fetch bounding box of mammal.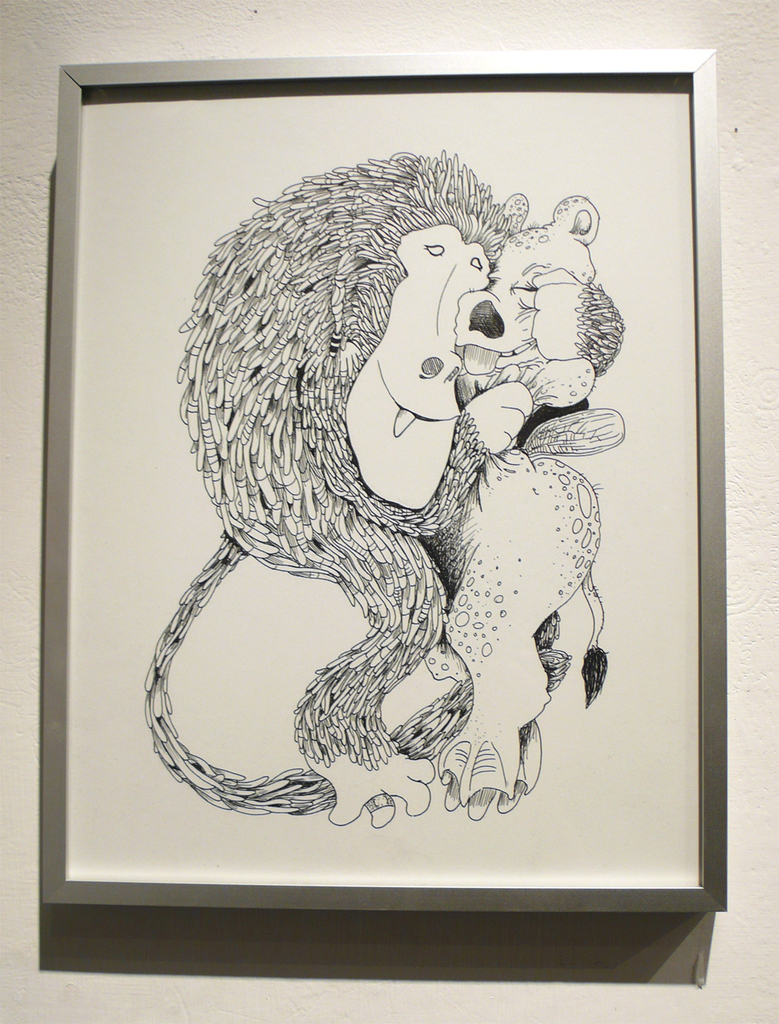
Bbox: Rect(150, 143, 633, 849).
